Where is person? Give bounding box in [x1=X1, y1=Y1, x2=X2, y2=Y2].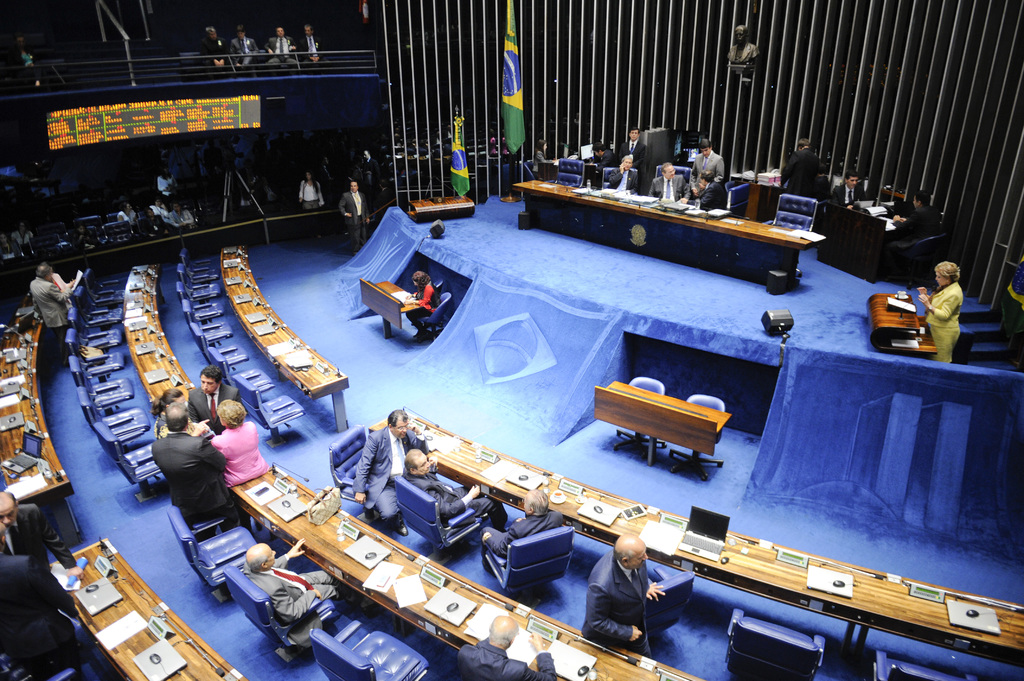
[x1=834, y1=172, x2=871, y2=204].
